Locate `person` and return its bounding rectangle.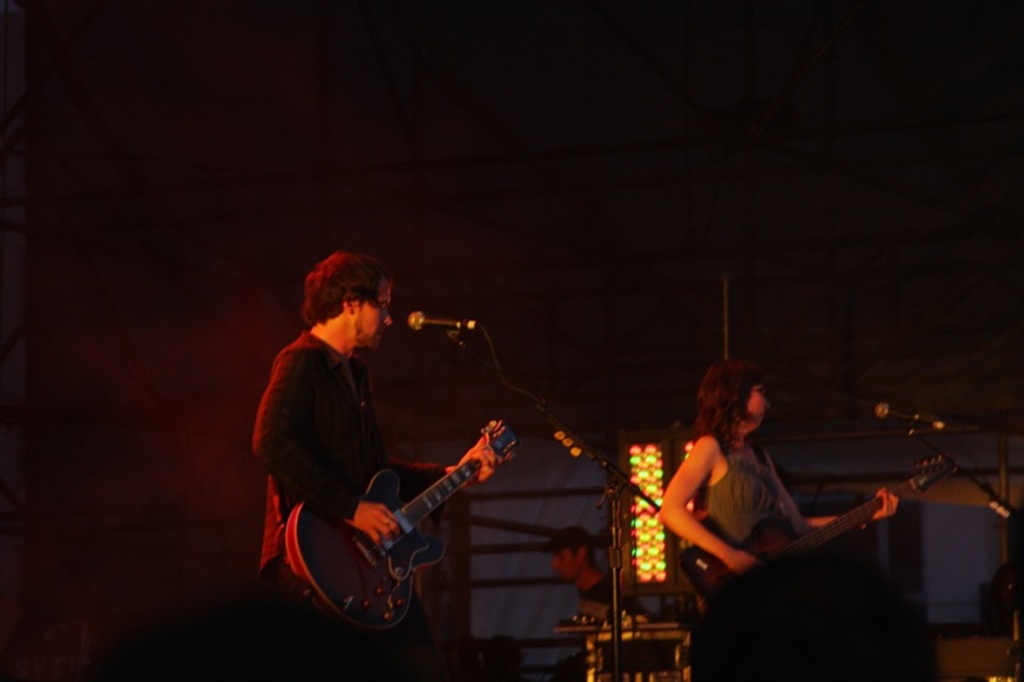
box(659, 363, 905, 681).
